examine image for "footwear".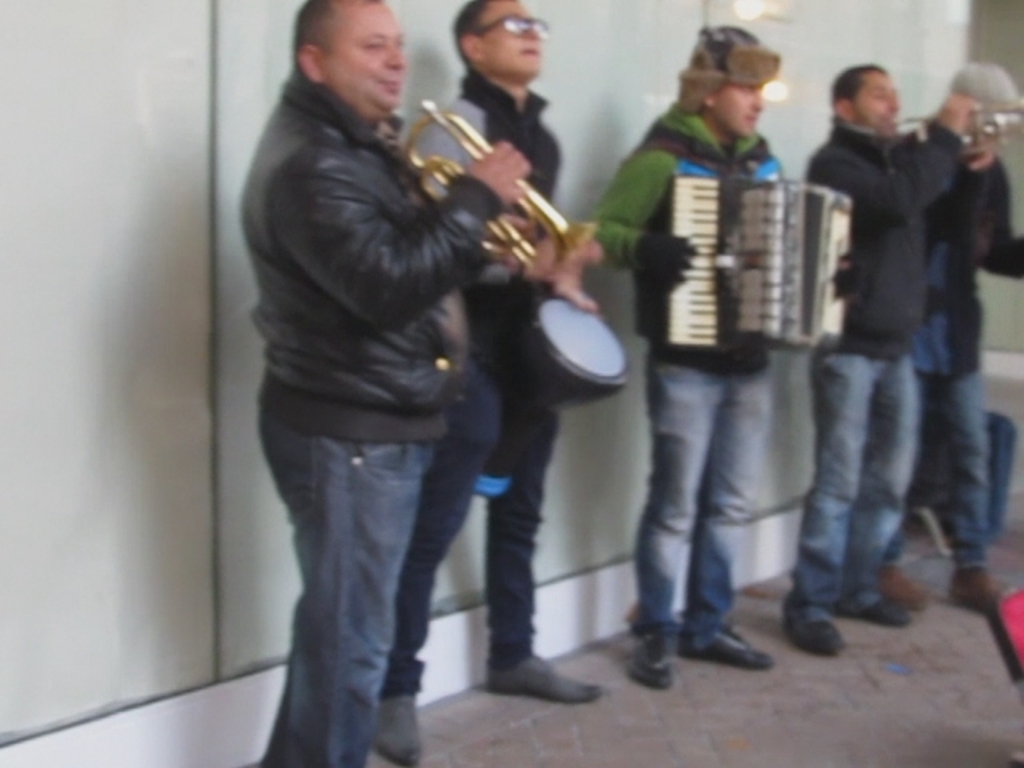
Examination result: <region>678, 622, 773, 664</region>.
